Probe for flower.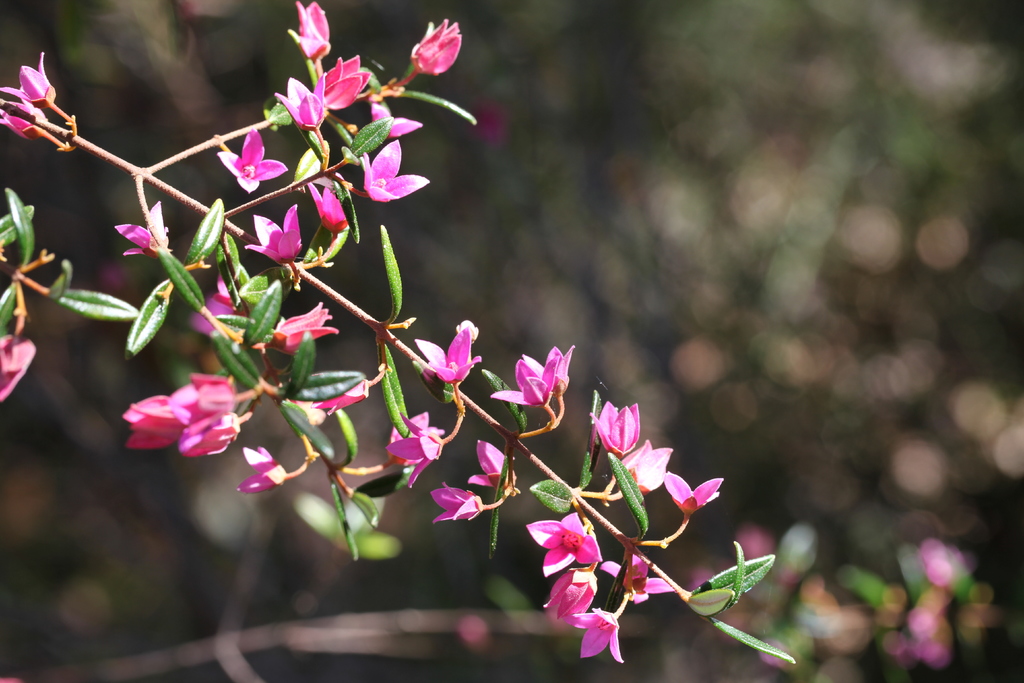
Probe result: 619/440/676/493.
